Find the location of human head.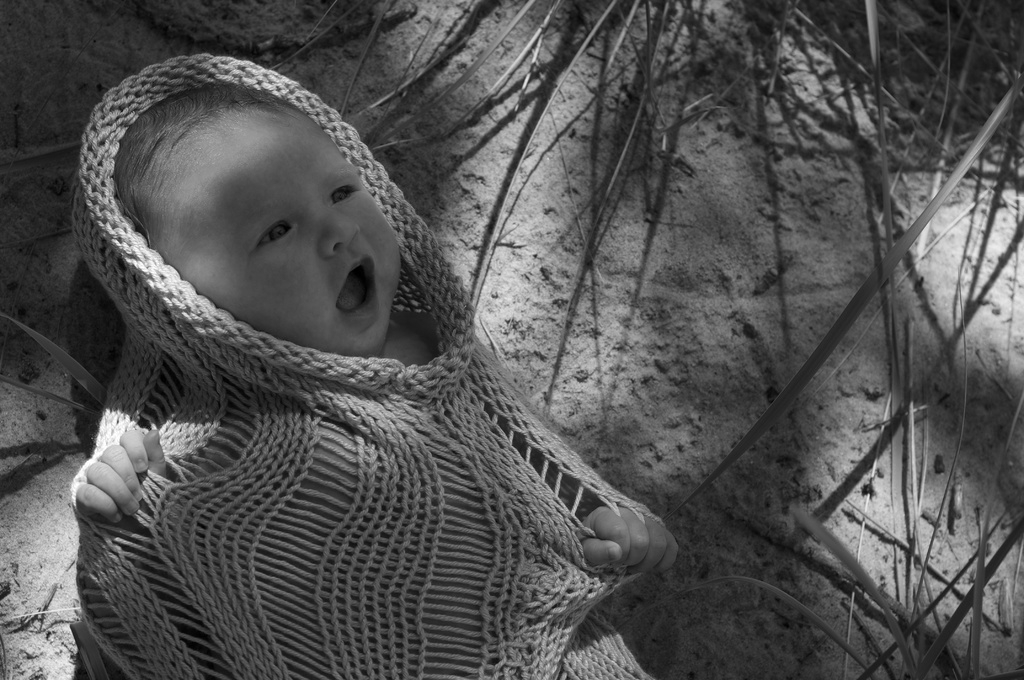
Location: BBox(117, 75, 397, 346).
